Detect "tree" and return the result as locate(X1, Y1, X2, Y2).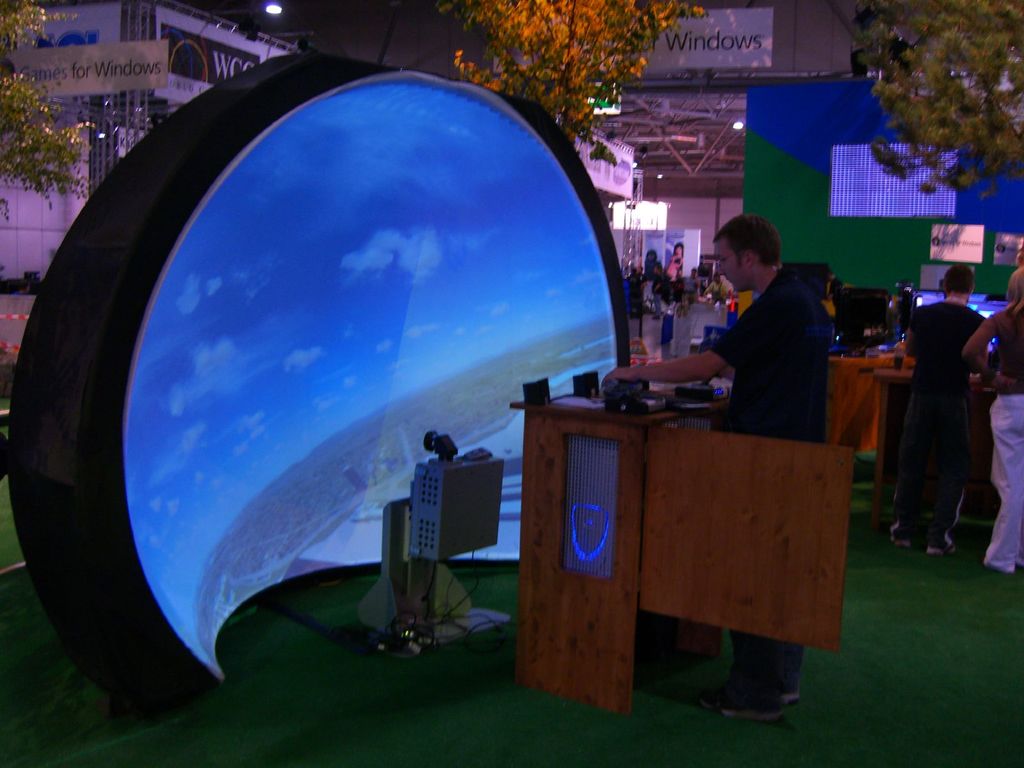
locate(439, 0, 706, 161).
